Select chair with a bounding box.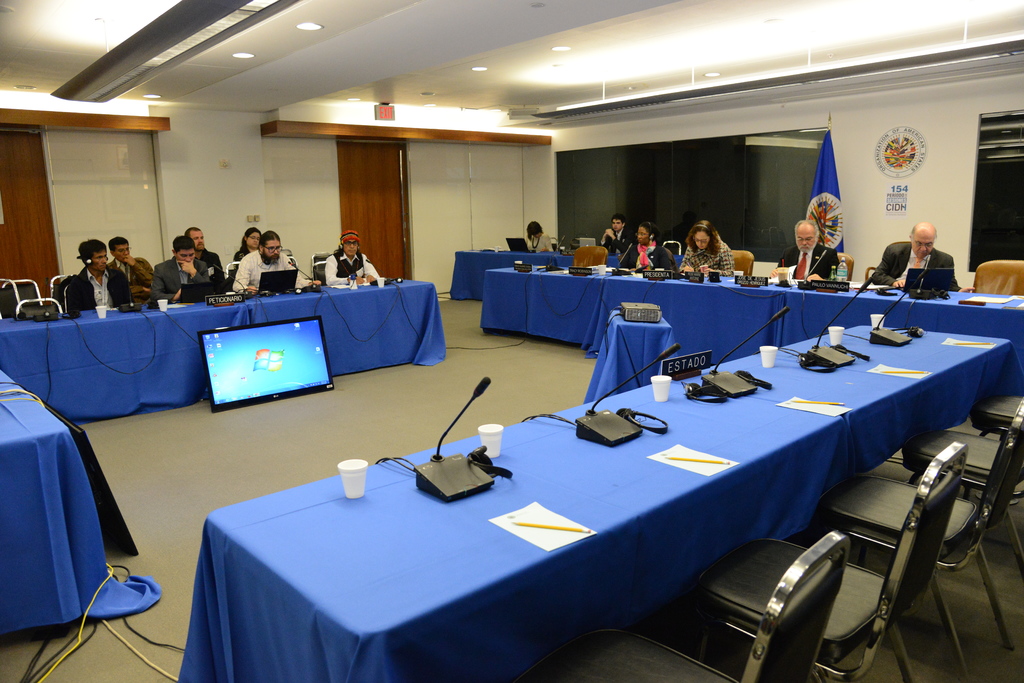
(47, 273, 73, 308).
